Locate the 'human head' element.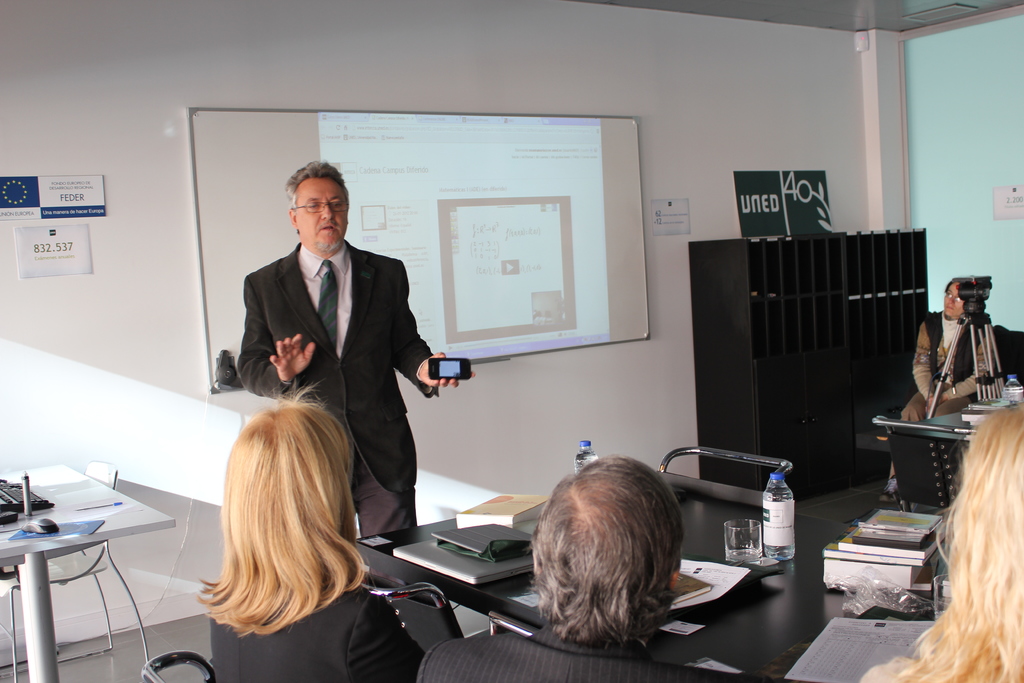
Element bbox: <bbox>941, 276, 965, 322</bbox>.
